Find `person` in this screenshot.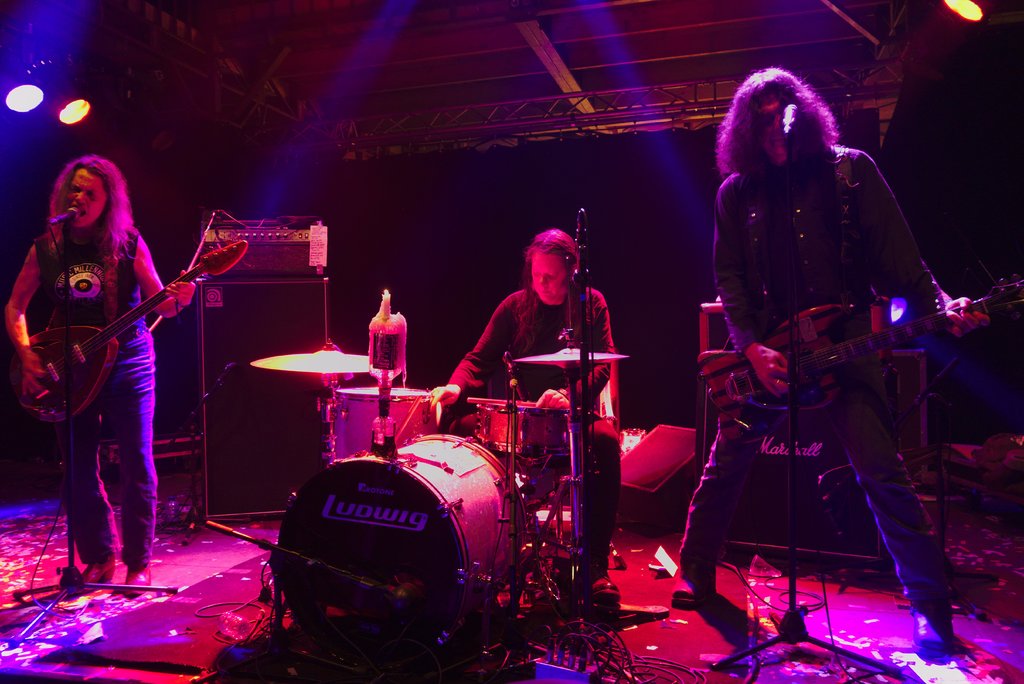
The bounding box for `person` is crop(1, 151, 196, 598).
